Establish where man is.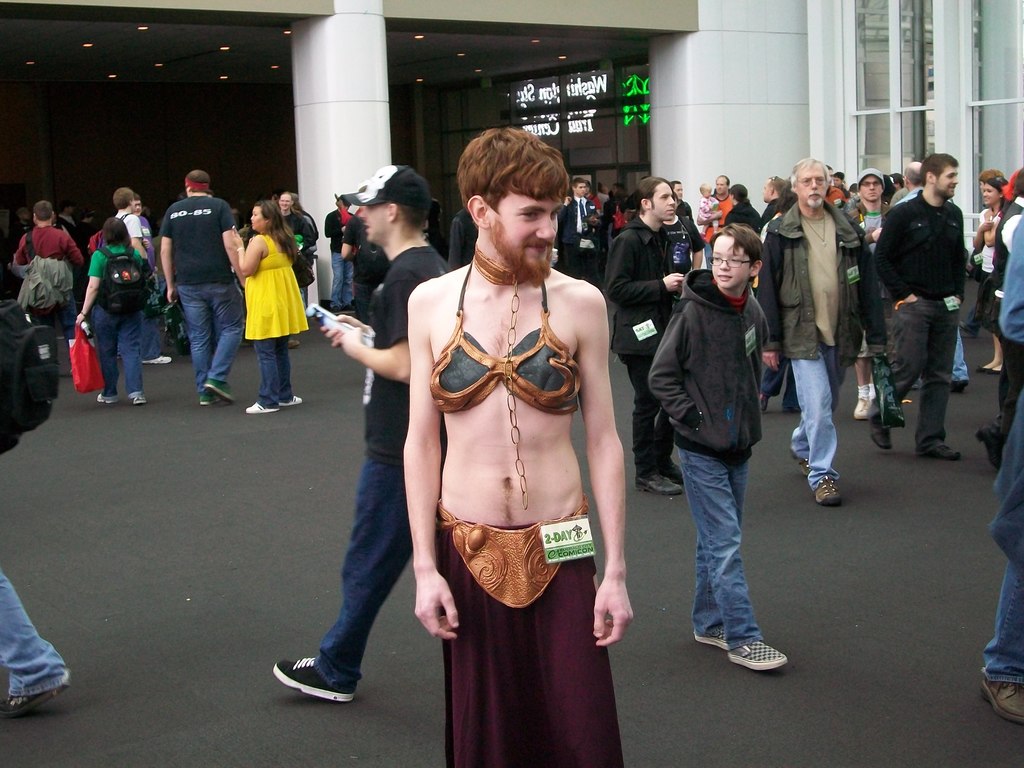
Established at box=[556, 176, 599, 278].
